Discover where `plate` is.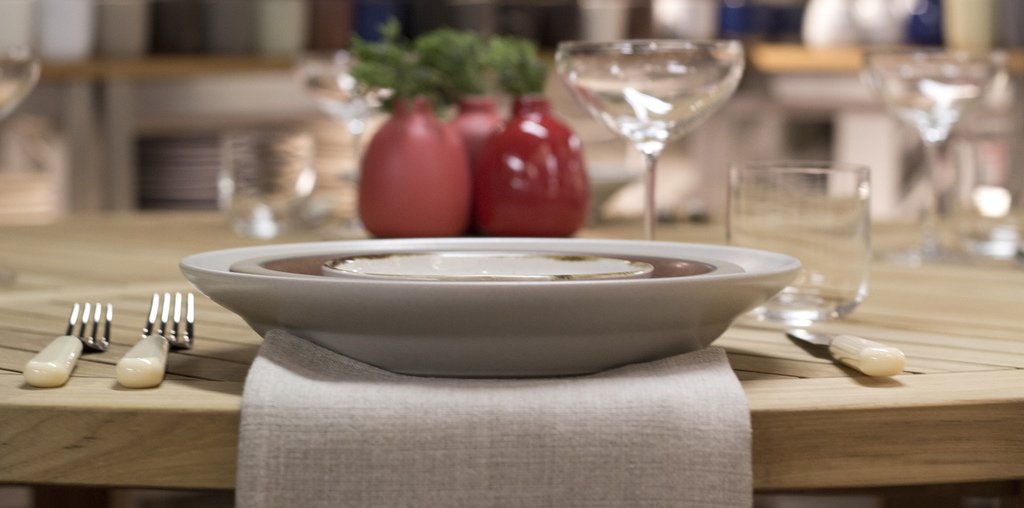
Discovered at rect(323, 253, 655, 279).
